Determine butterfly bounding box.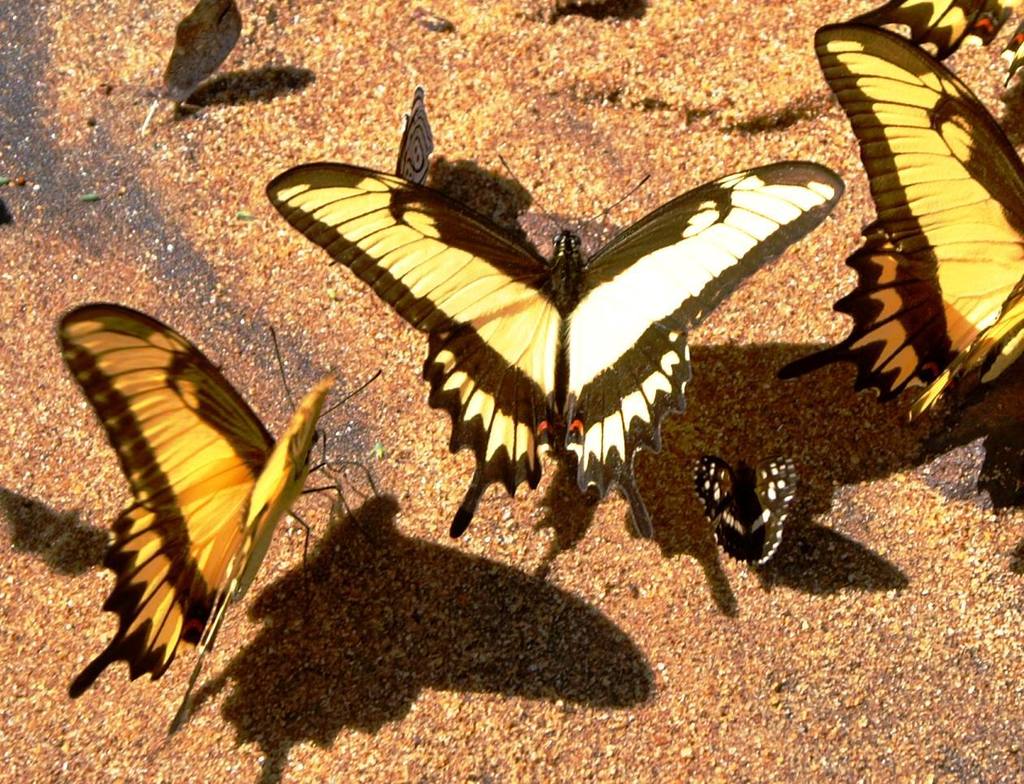
Determined: BBox(266, 158, 846, 544).
